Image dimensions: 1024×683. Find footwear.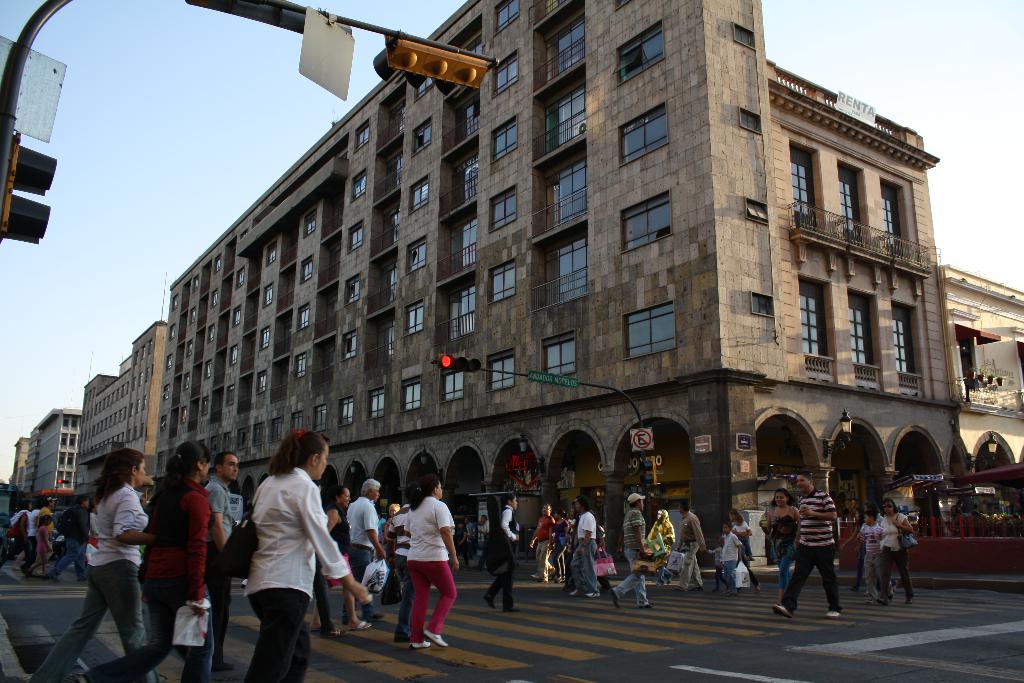
locate(768, 599, 798, 620).
